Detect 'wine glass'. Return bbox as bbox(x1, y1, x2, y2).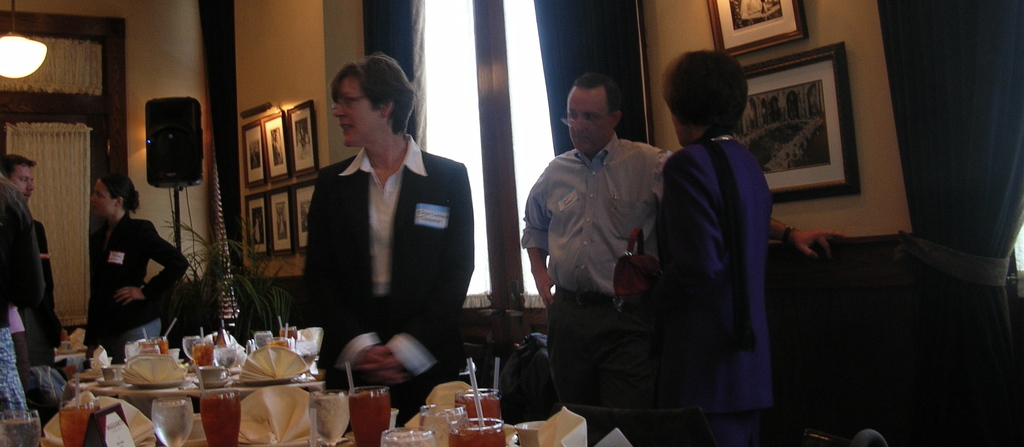
bbox(62, 402, 101, 446).
